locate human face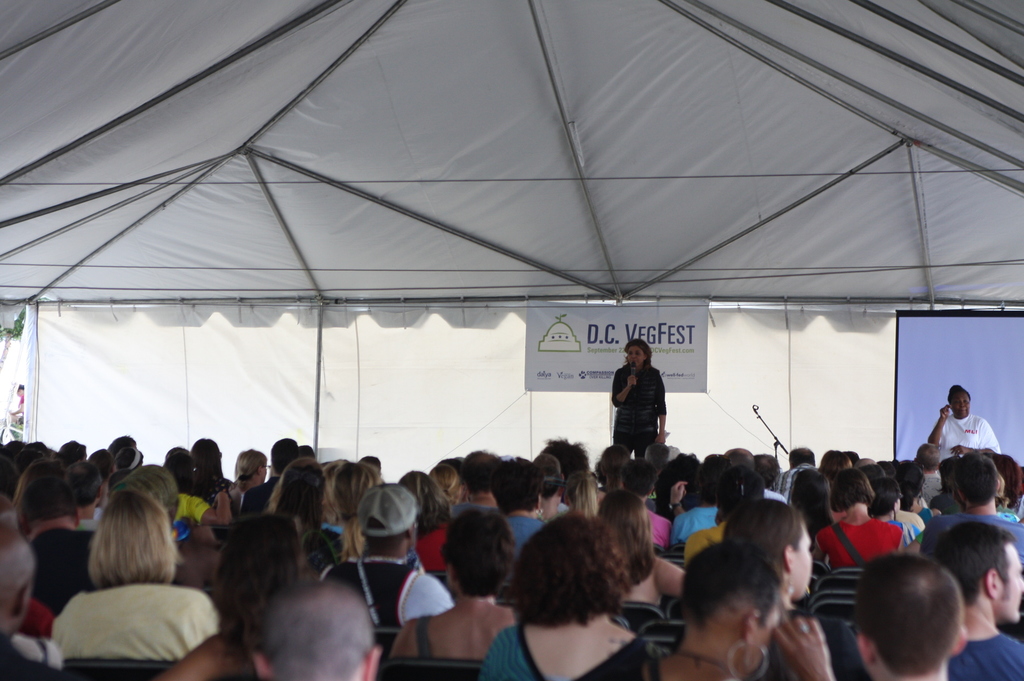
<region>625, 351, 647, 364</region>
